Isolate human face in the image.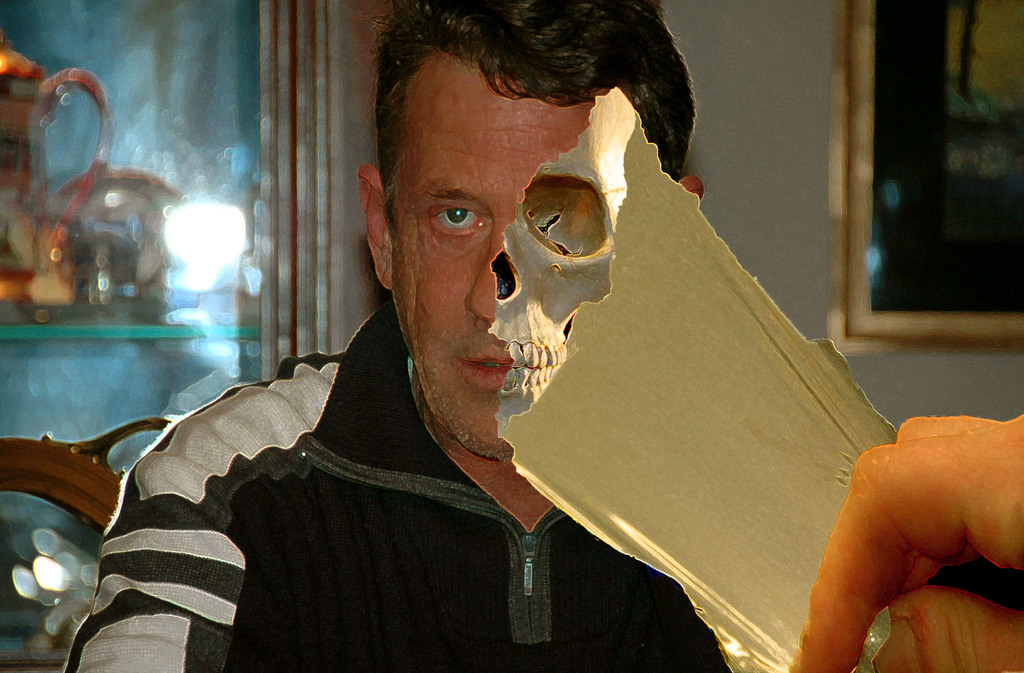
Isolated region: BBox(394, 53, 648, 462).
